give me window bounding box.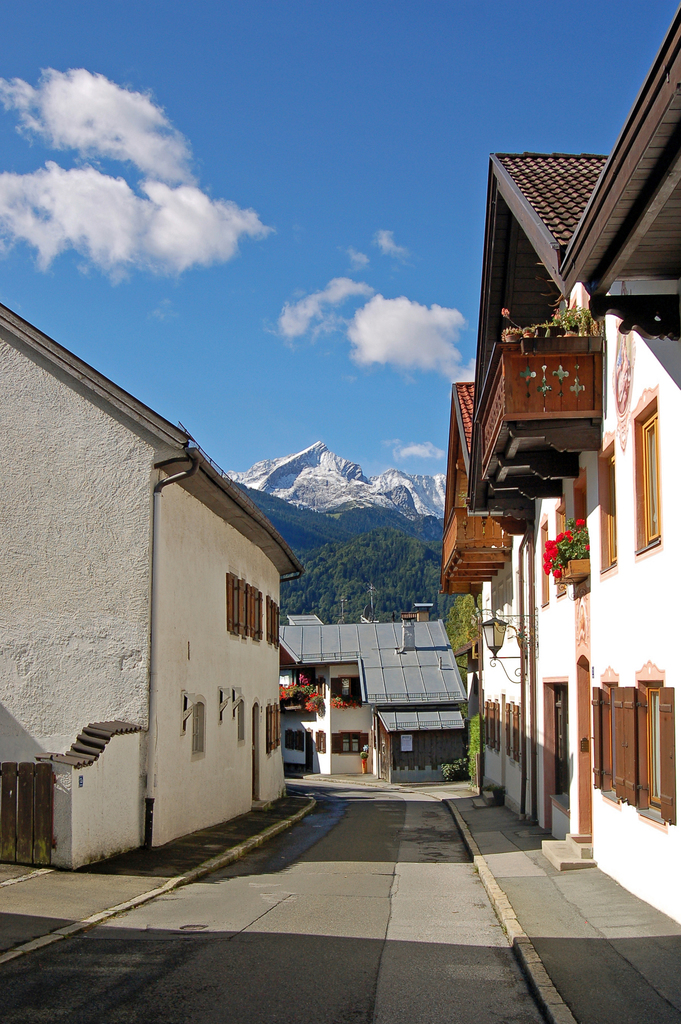
pyautogui.locateOnScreen(242, 573, 249, 641).
